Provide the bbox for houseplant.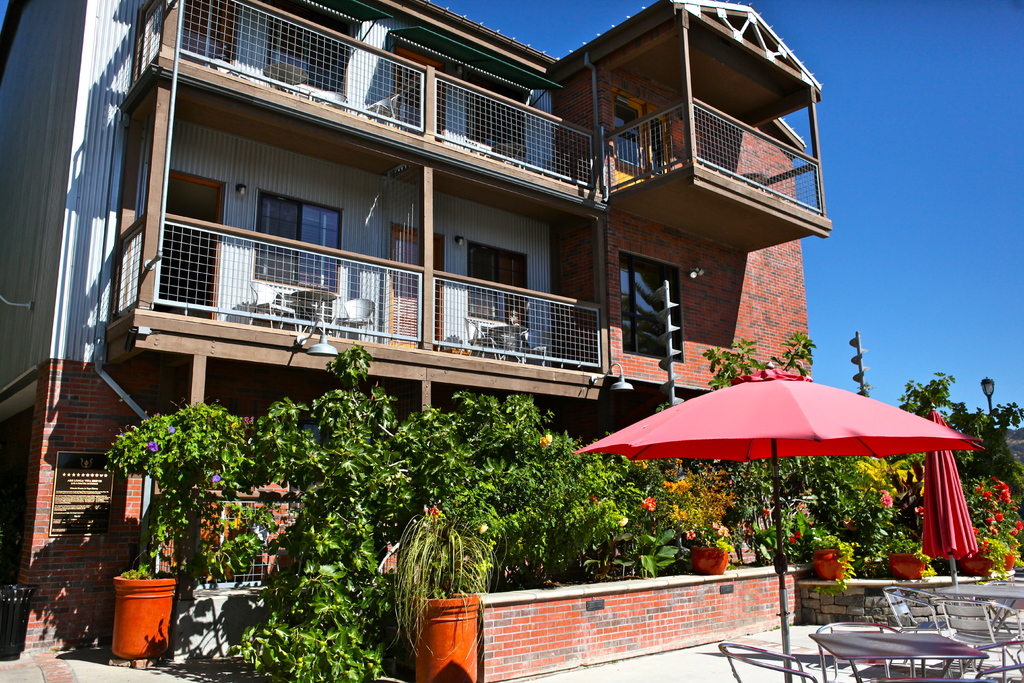
Rect(385, 508, 495, 682).
